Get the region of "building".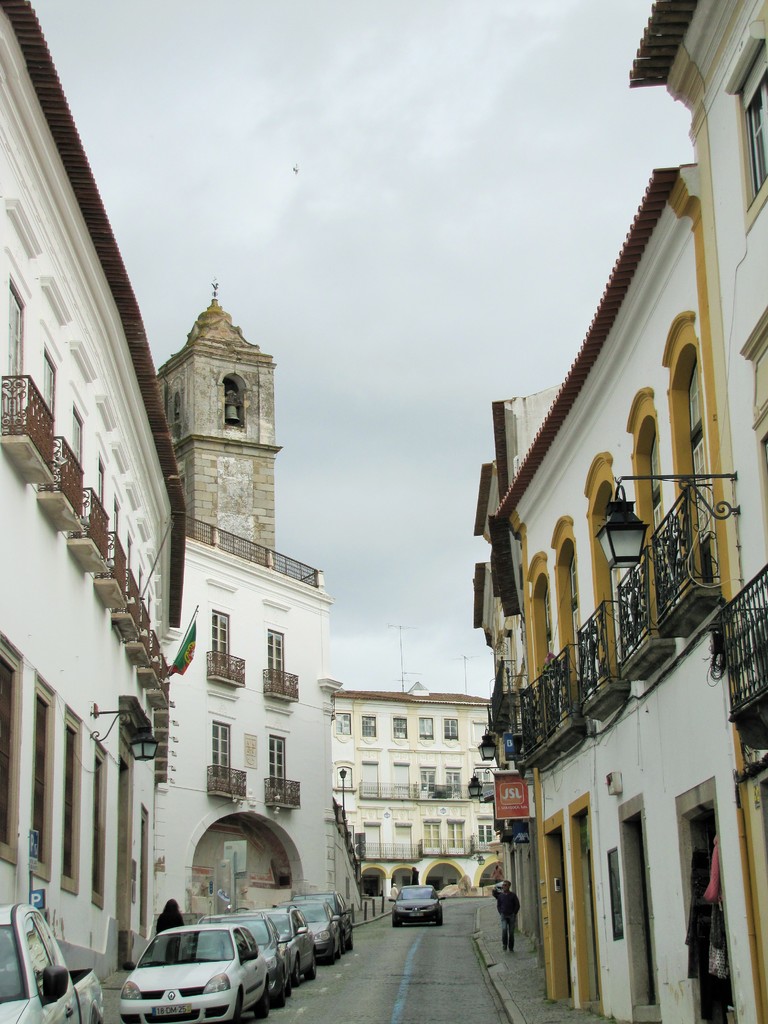
select_region(326, 685, 494, 897).
